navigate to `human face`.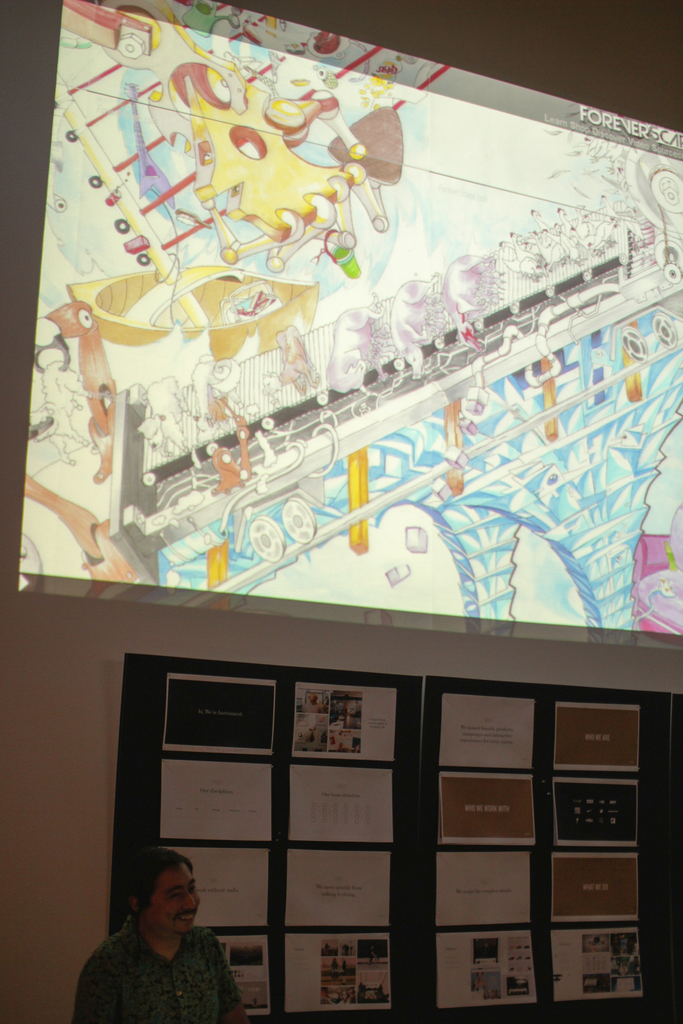
Navigation target: [x1=151, y1=860, x2=199, y2=942].
